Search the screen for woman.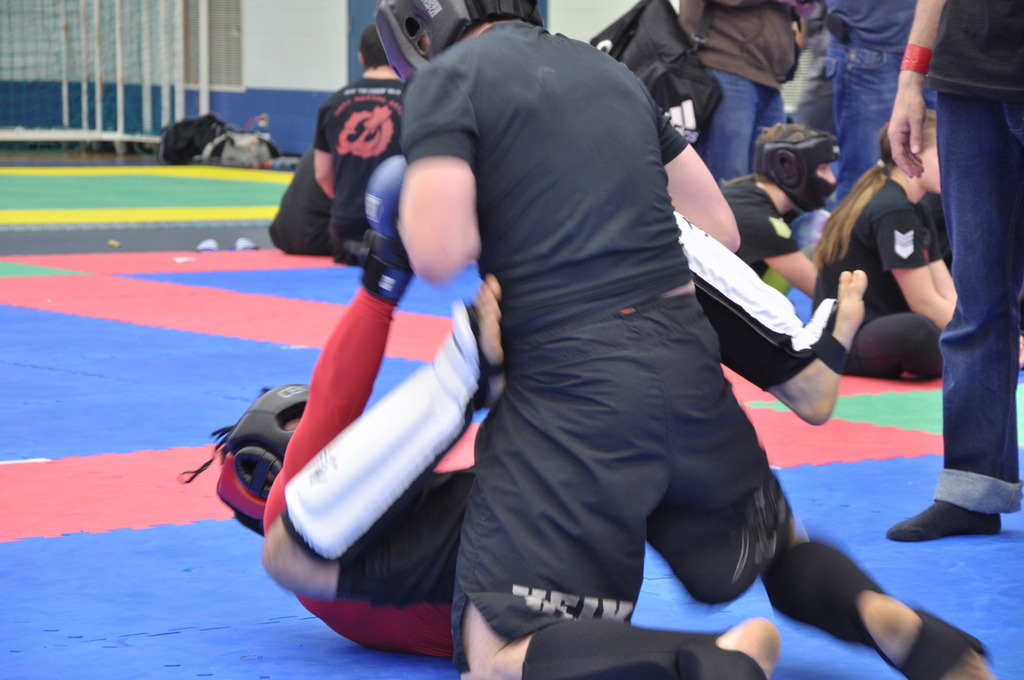
Found at <box>819,119,963,412</box>.
